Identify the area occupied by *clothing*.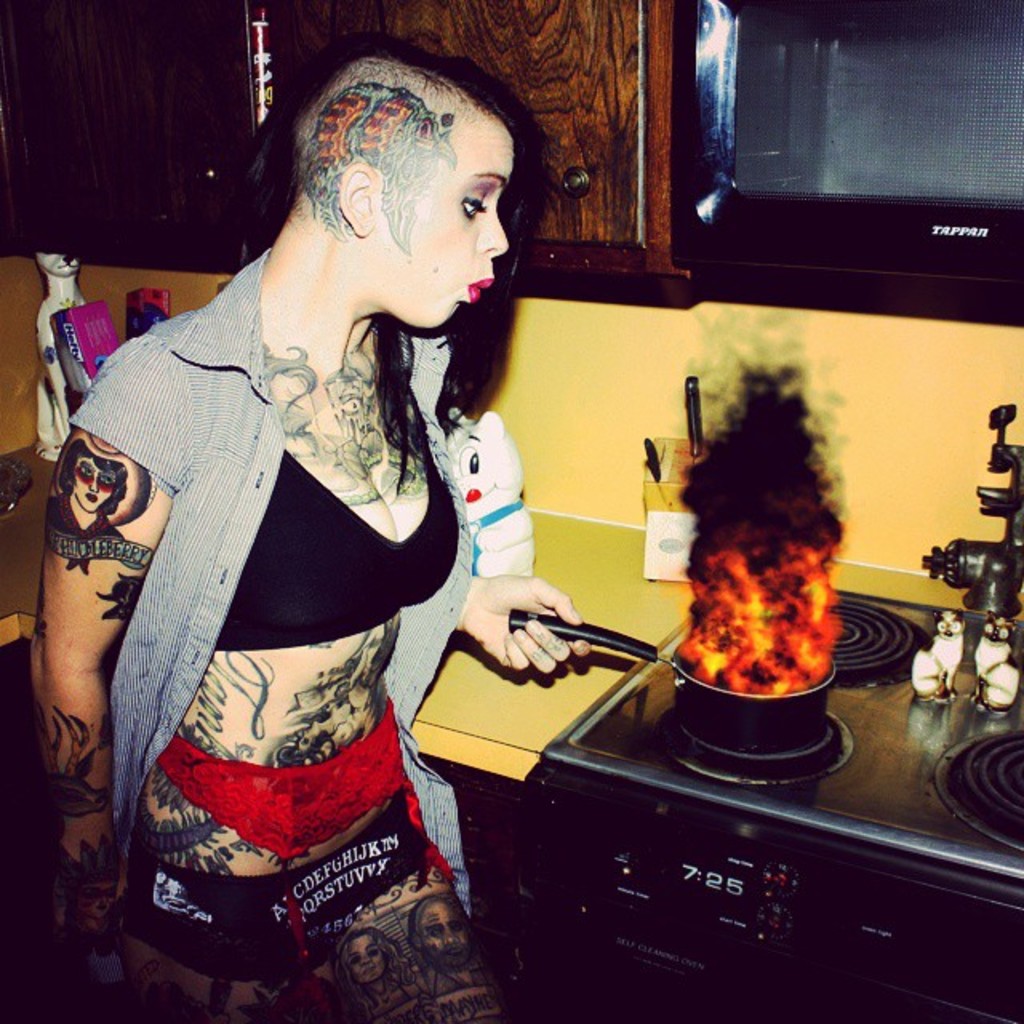
Area: {"x1": 66, "y1": 238, "x2": 509, "y2": 954}.
